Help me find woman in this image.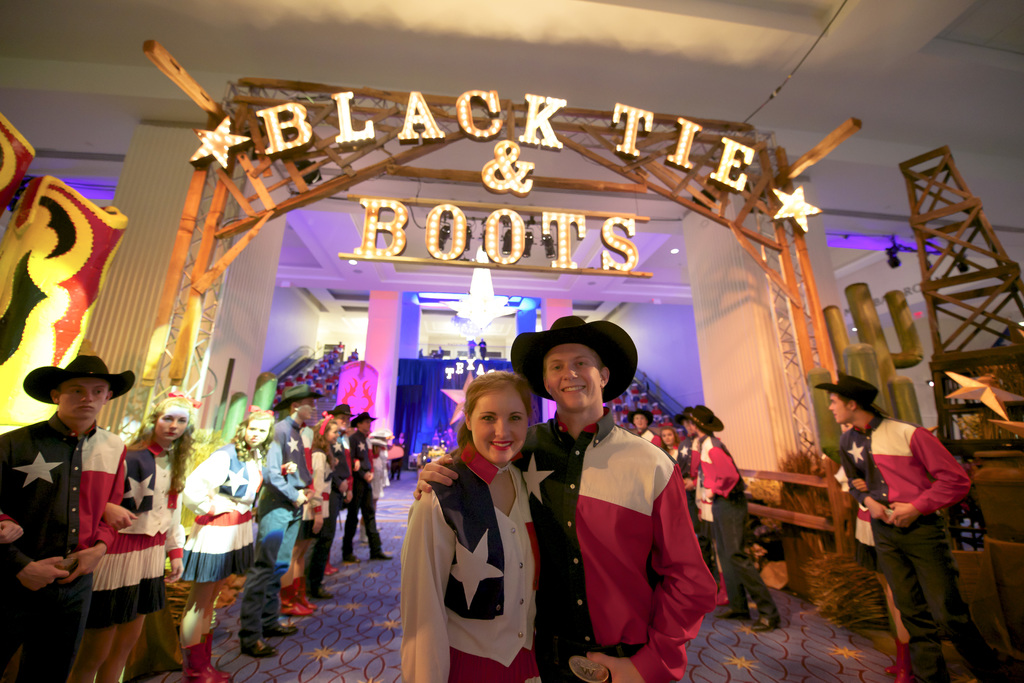
Found it: (657, 427, 692, 473).
